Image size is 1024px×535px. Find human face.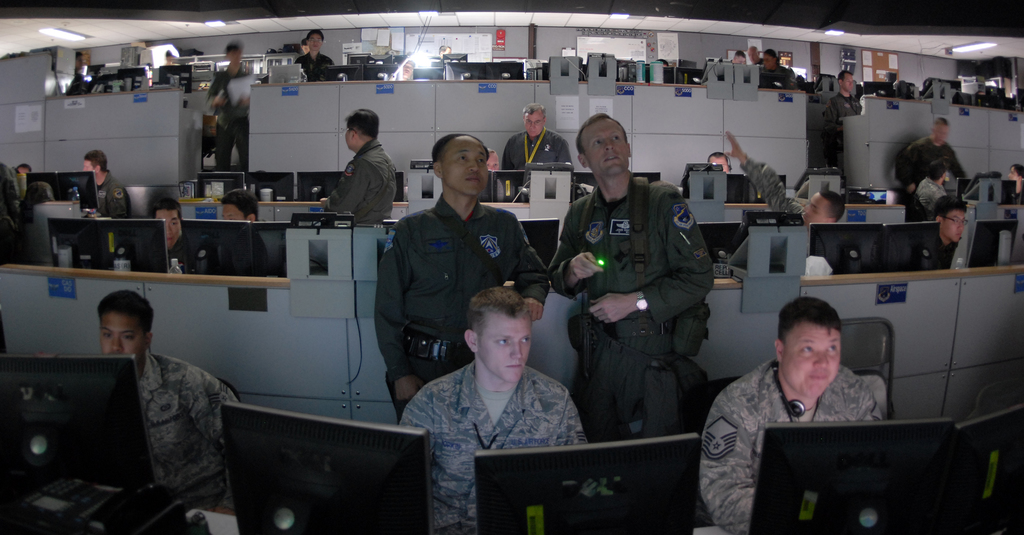
784,324,844,398.
